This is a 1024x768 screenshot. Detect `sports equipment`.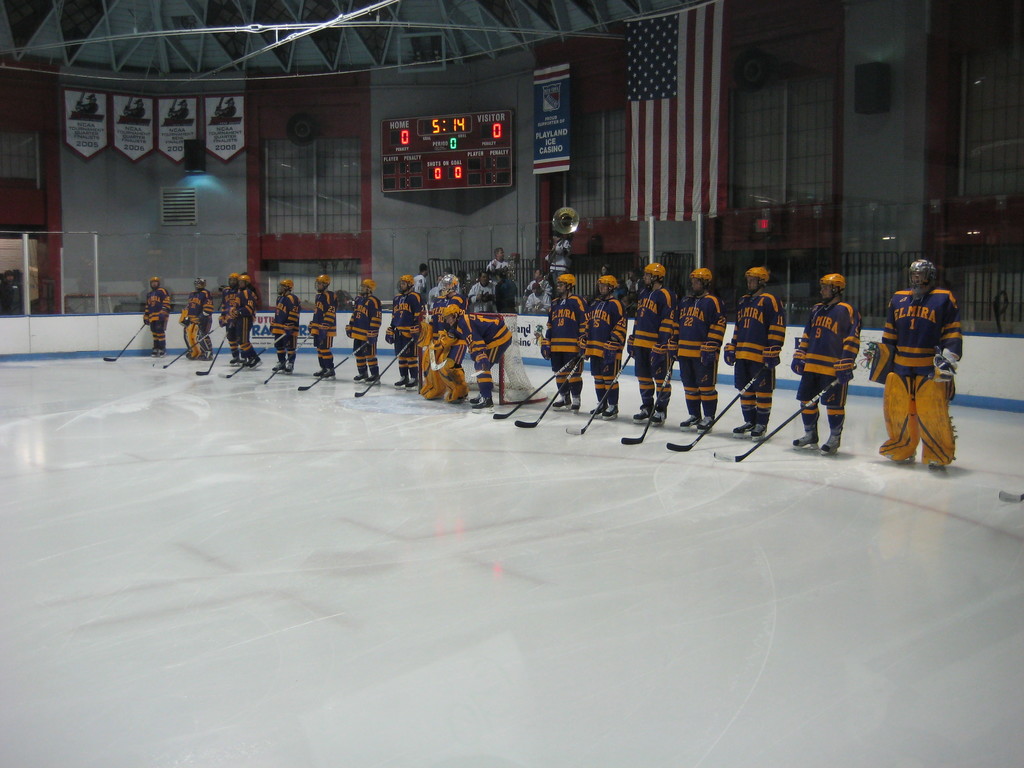
712,372,839,461.
